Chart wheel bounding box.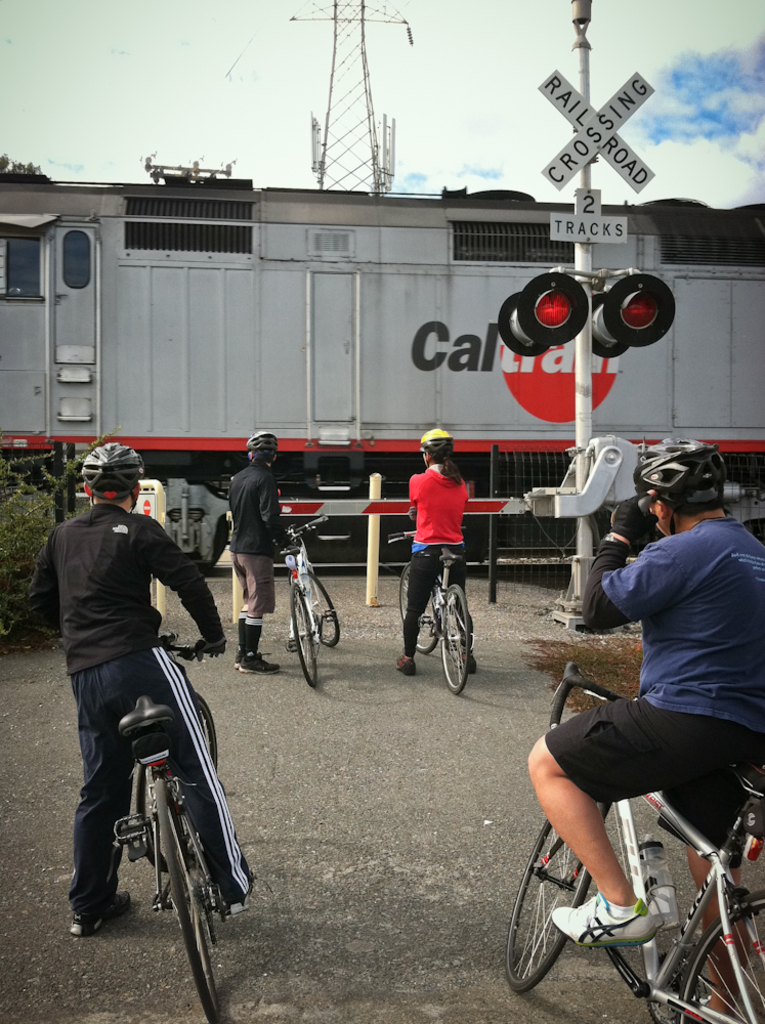
Charted: {"x1": 158, "y1": 774, "x2": 218, "y2": 1023}.
